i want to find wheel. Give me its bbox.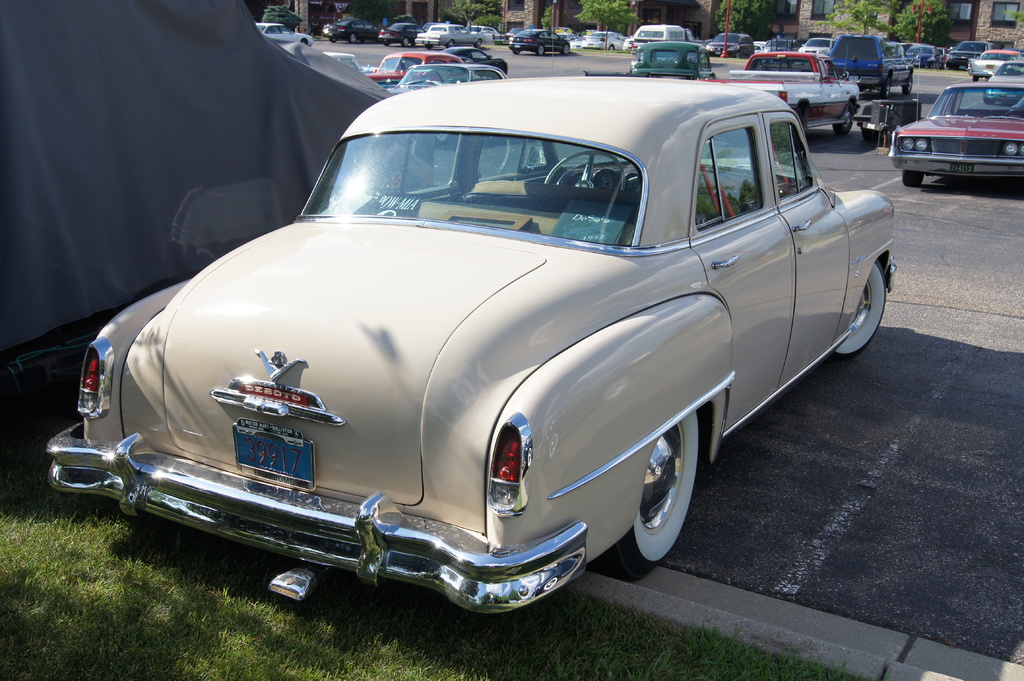
pyautogui.locateOnScreen(609, 45, 613, 50).
